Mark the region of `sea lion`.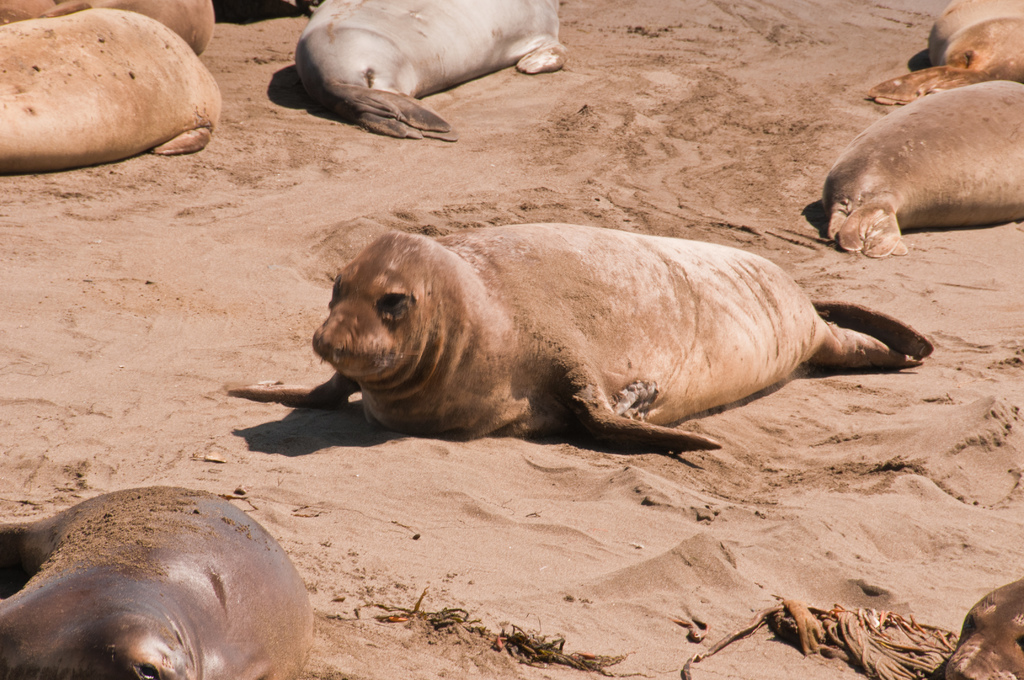
Region: crop(873, 0, 1023, 104).
